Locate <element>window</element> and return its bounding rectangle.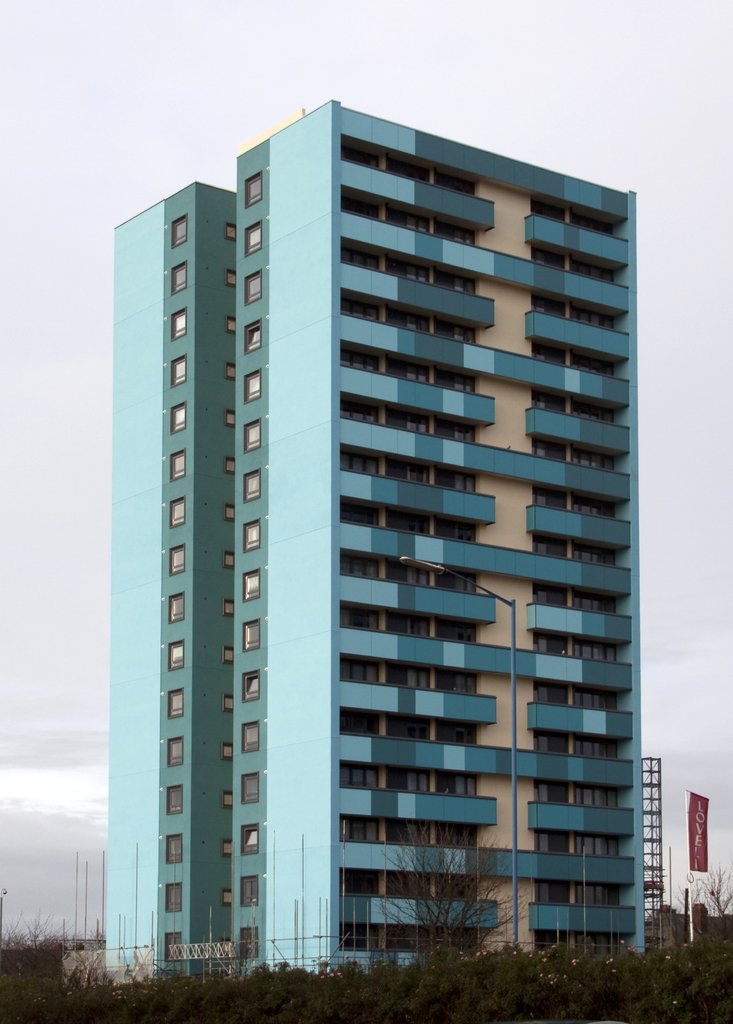
x1=443 y1=924 x2=478 y2=955.
